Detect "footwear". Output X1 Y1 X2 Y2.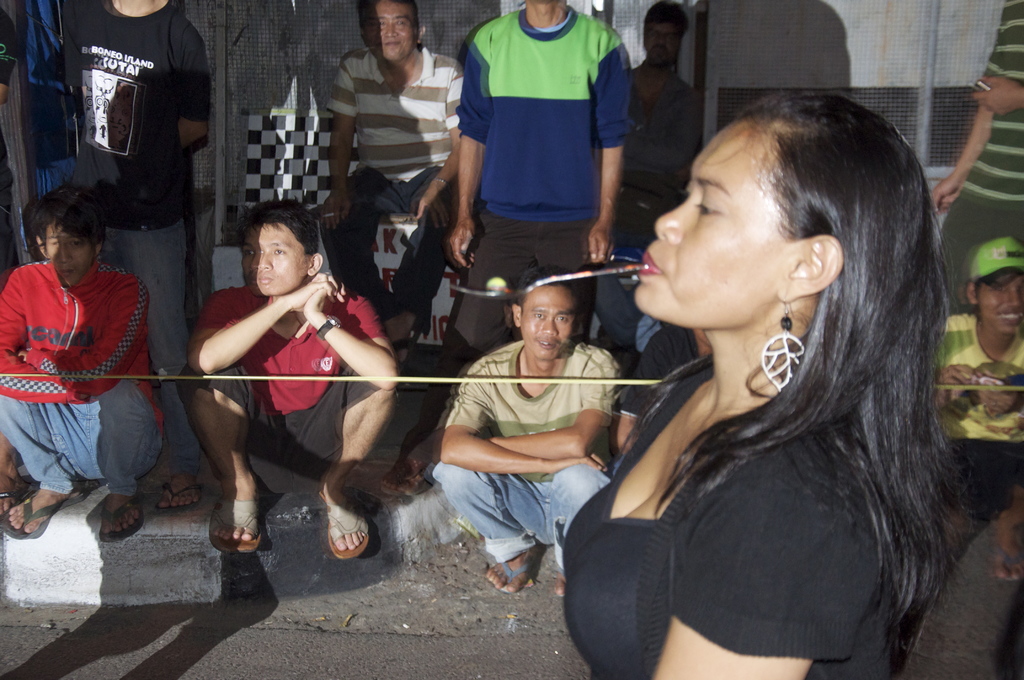
484 551 530 600.
